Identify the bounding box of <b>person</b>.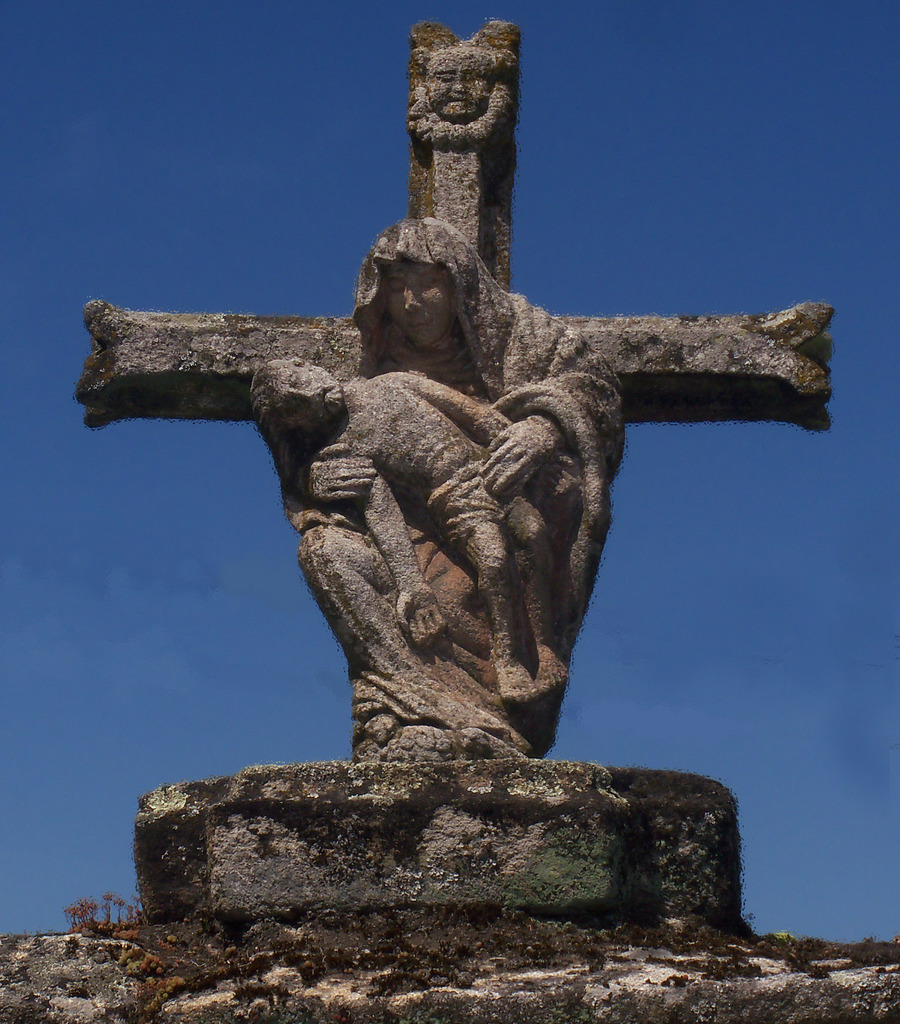
rect(288, 223, 629, 750).
